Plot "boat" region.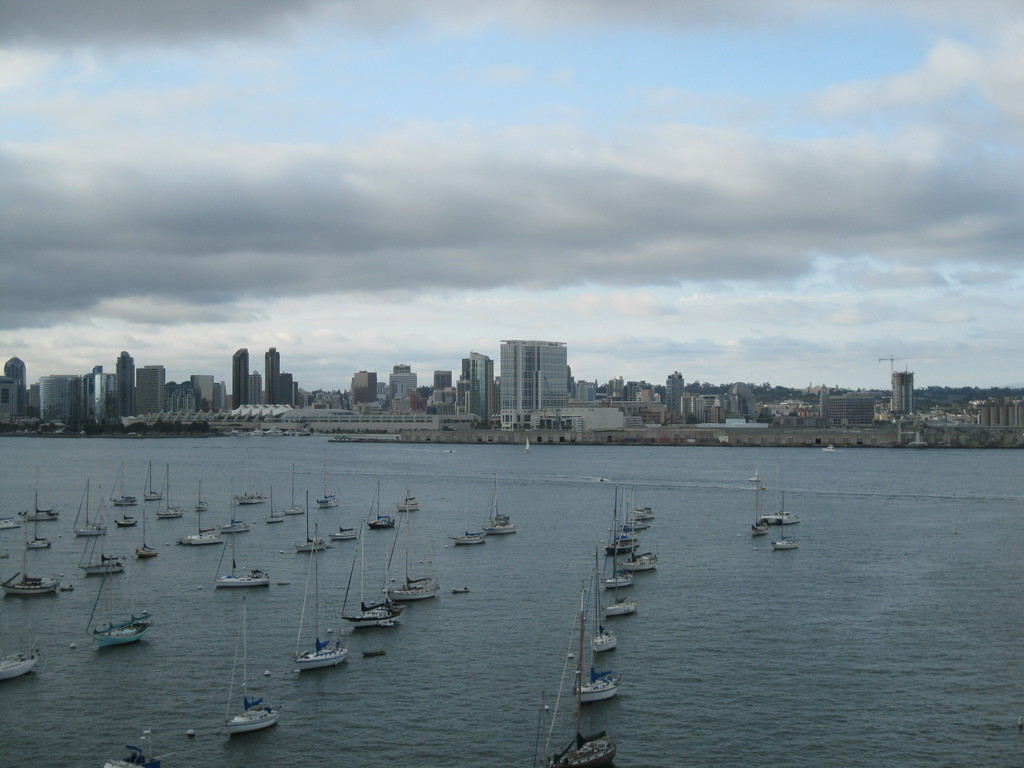
Plotted at left=228, top=479, right=267, bottom=502.
